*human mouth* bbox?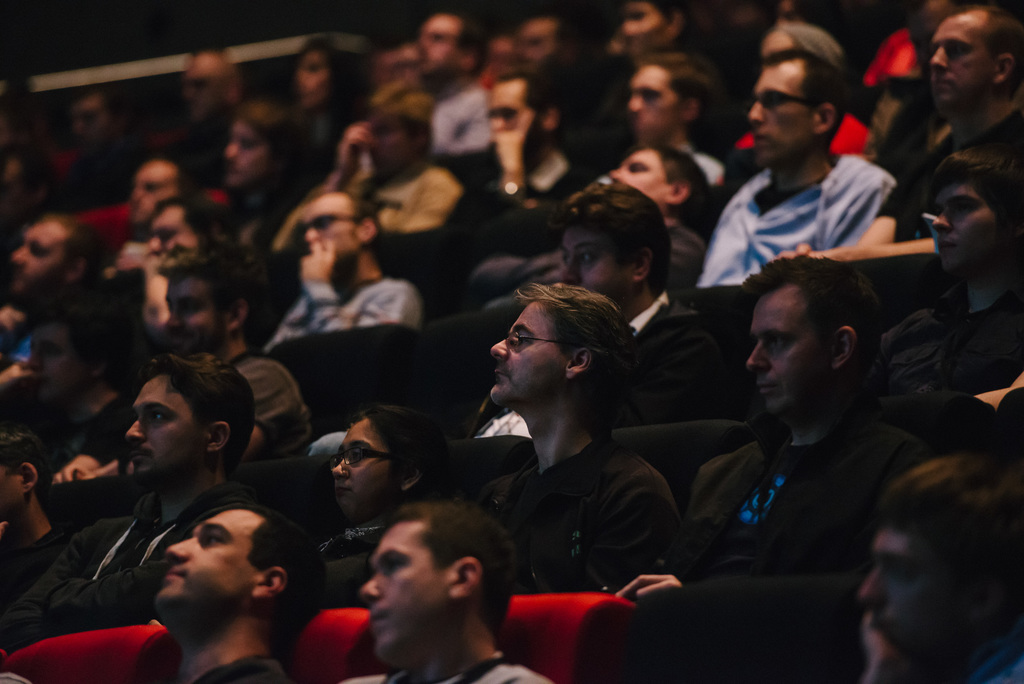
x1=495, y1=370, x2=512, y2=384
